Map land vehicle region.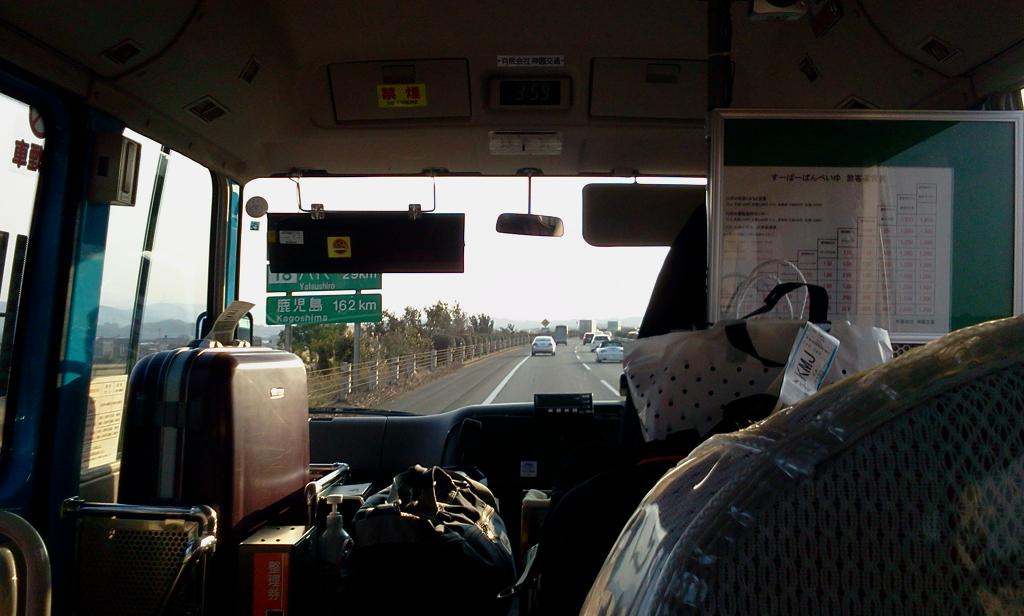
Mapped to 601 328 611 336.
